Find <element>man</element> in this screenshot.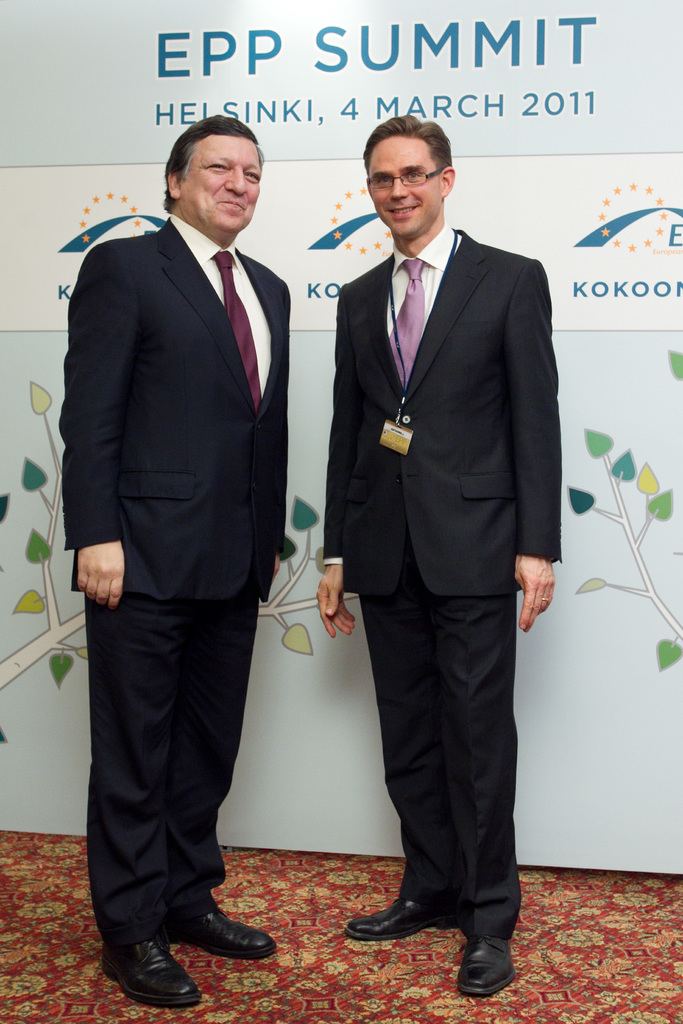
The bounding box for <element>man</element> is <bbox>291, 72, 562, 947</bbox>.
